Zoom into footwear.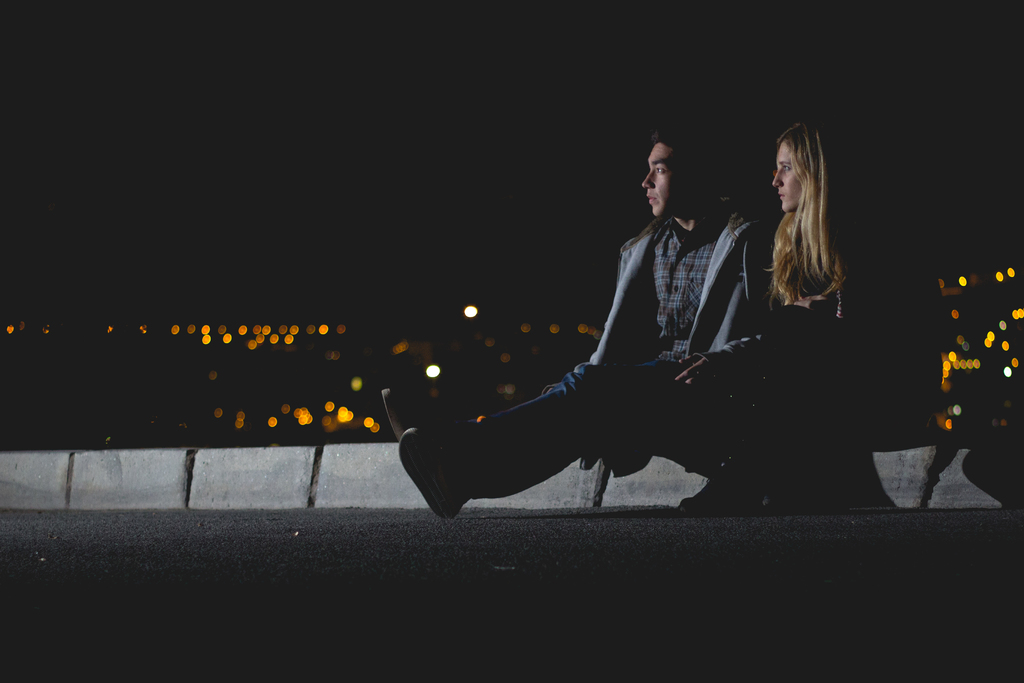
Zoom target: {"x1": 382, "y1": 388, "x2": 435, "y2": 448}.
